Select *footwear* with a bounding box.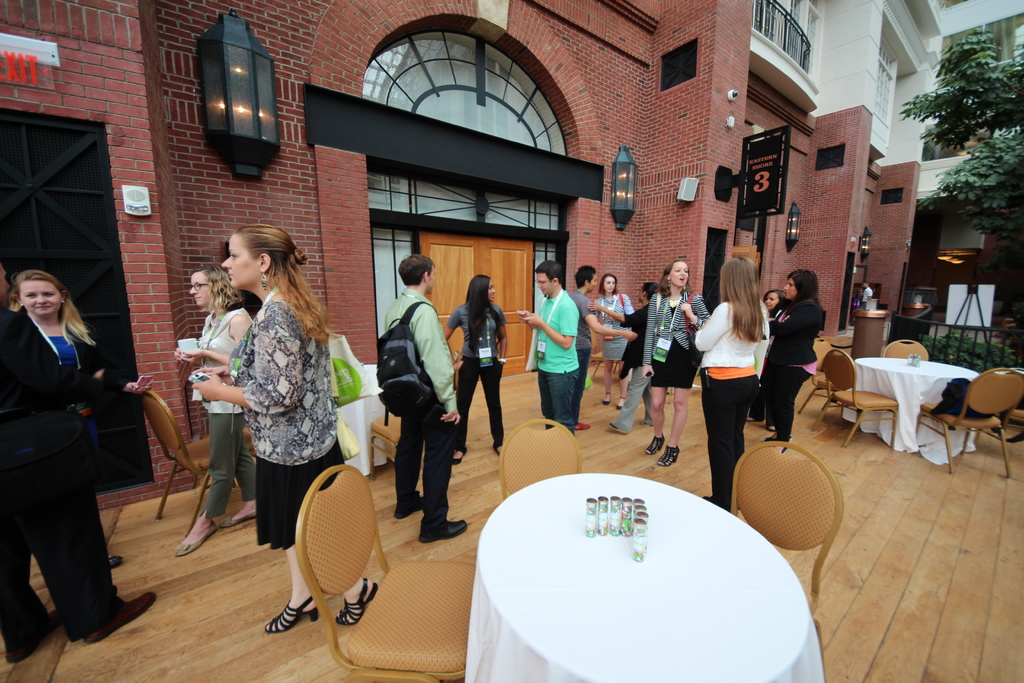
Rect(87, 594, 154, 637).
